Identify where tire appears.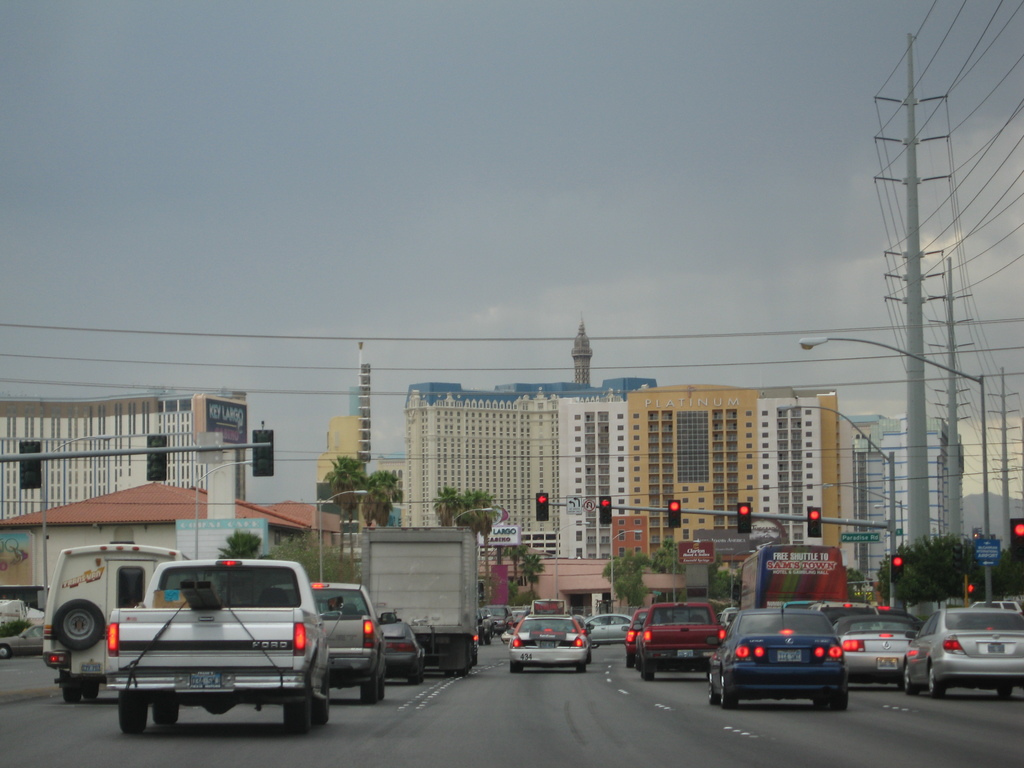
Appears at bbox=[575, 665, 586, 674].
